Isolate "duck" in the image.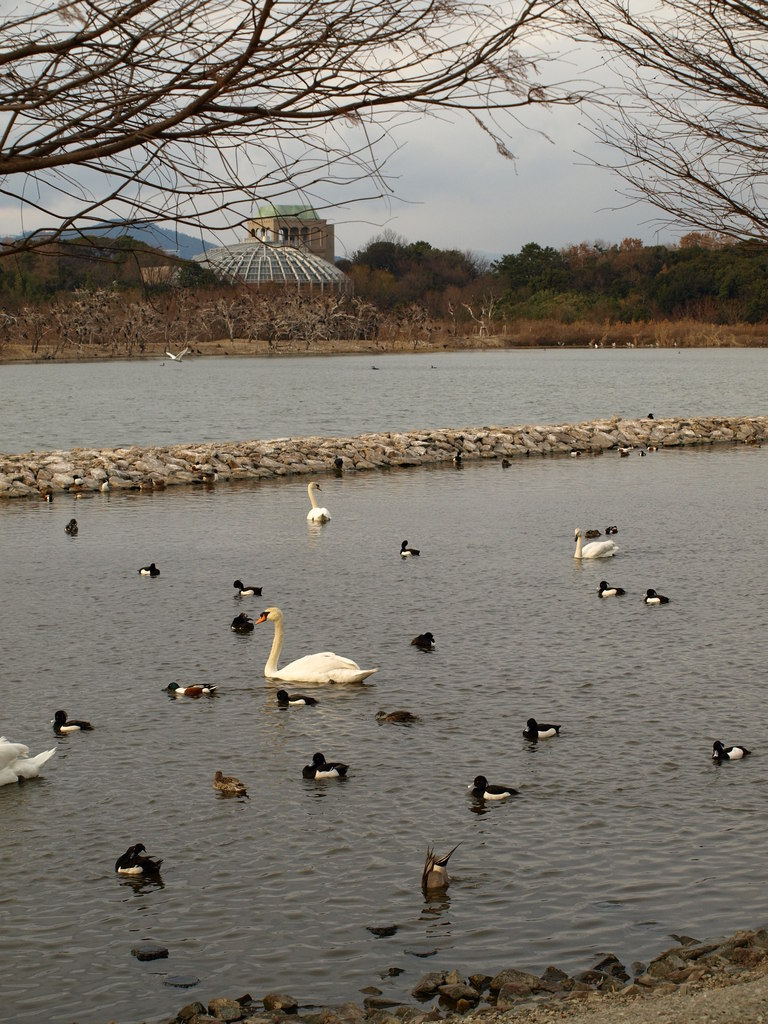
Isolated region: 164, 676, 209, 705.
